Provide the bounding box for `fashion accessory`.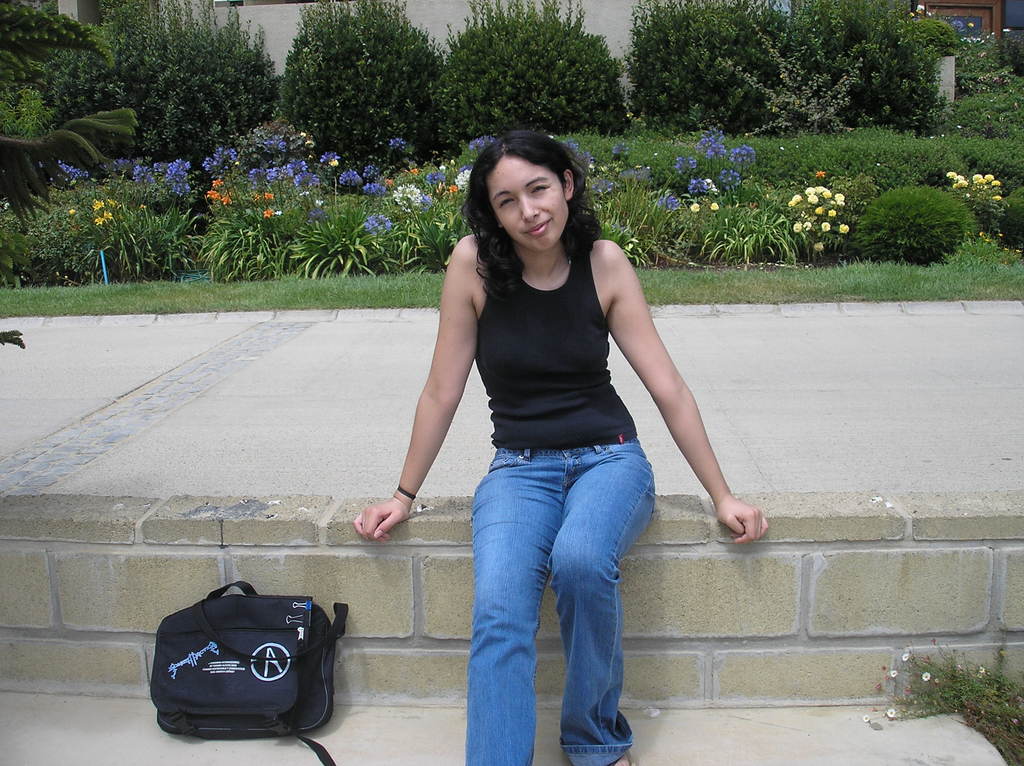
x1=396 y1=483 x2=417 y2=502.
